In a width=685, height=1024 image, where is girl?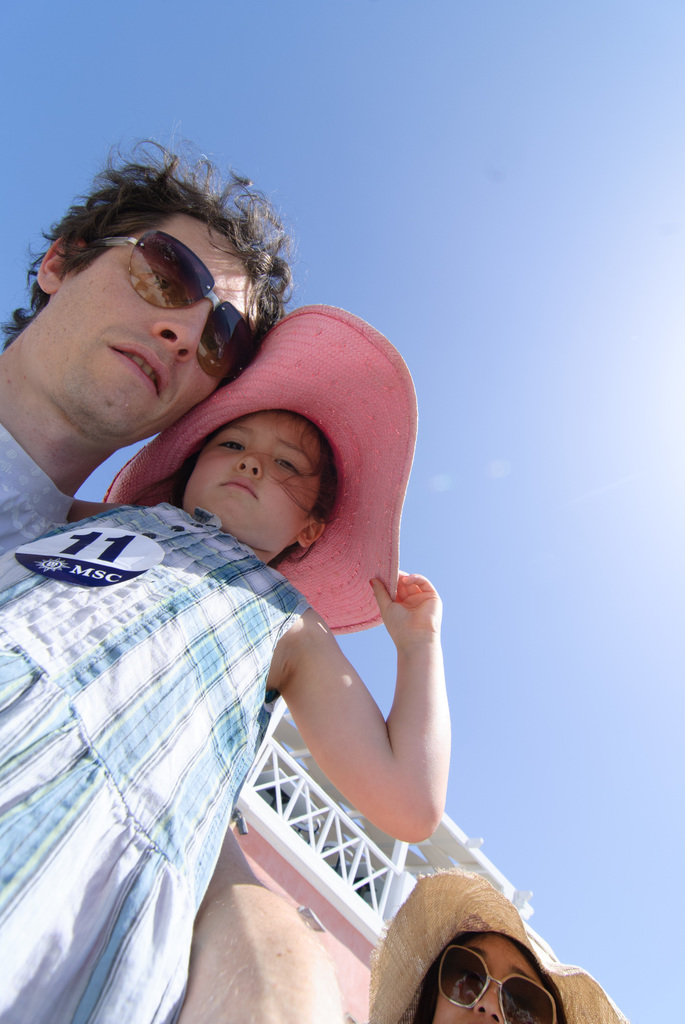
box(0, 415, 446, 1018).
